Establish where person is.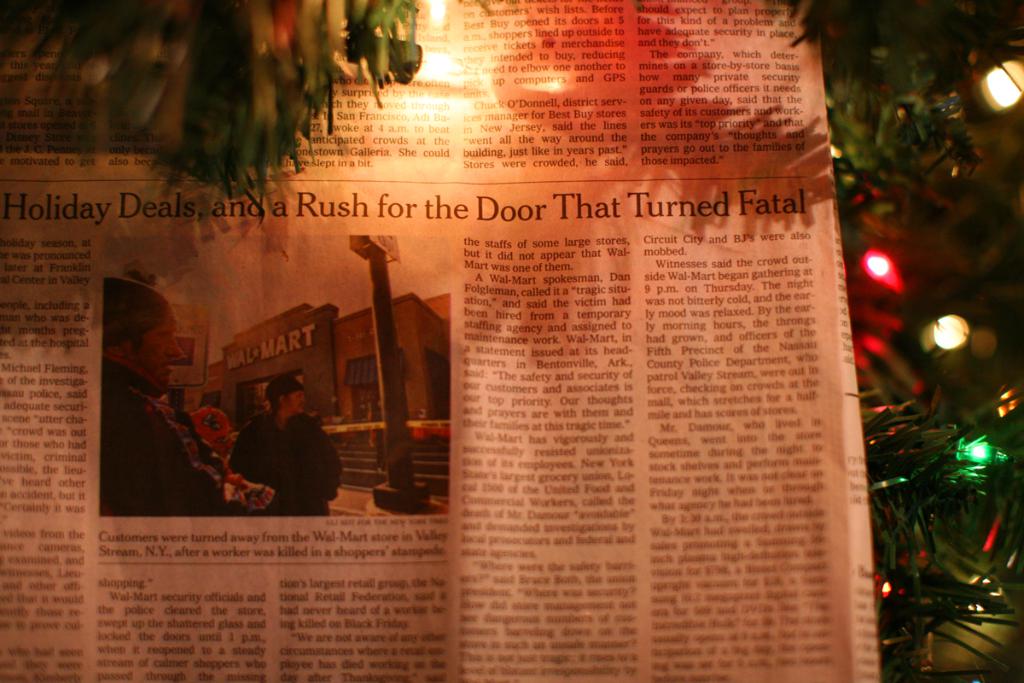
Established at box=[224, 380, 320, 522].
